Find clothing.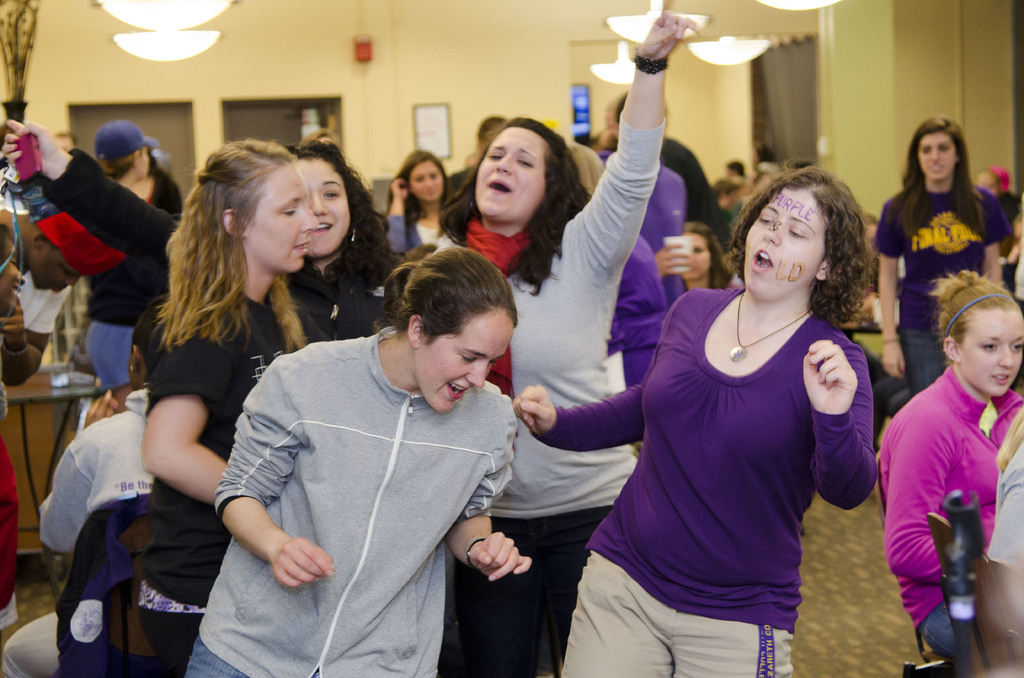
locate(537, 287, 874, 677).
